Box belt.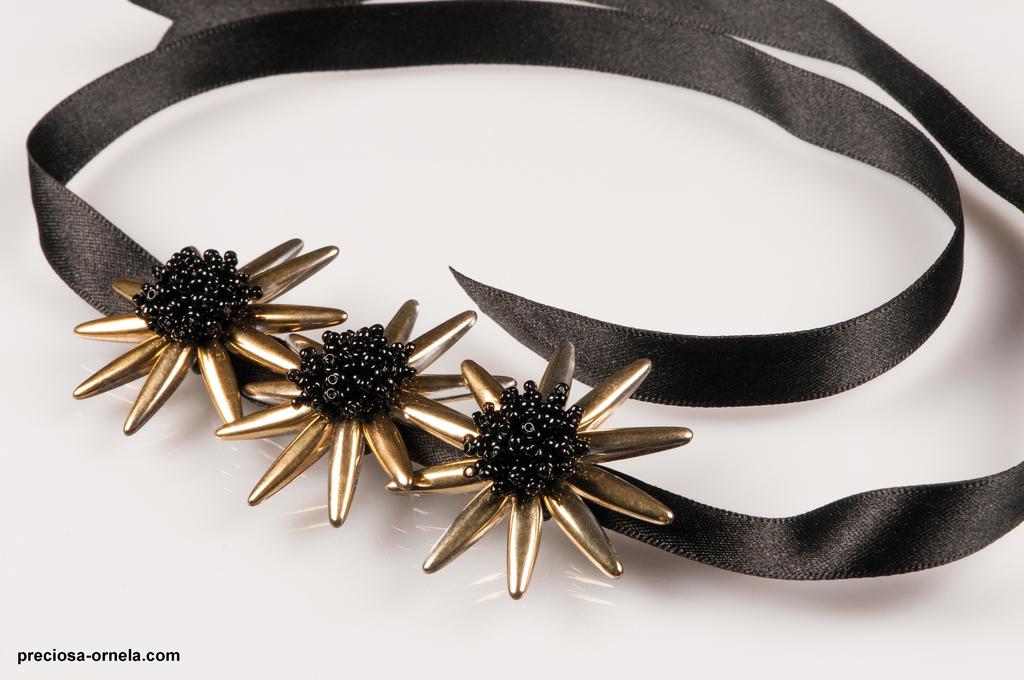
0 58 950 535.
